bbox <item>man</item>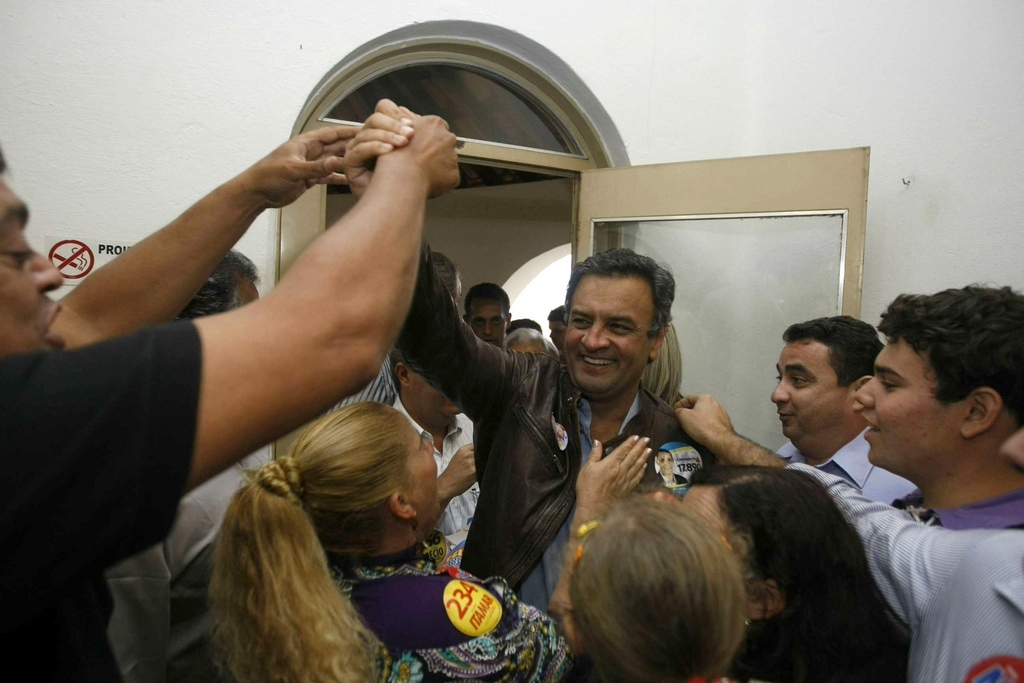
{"x1": 346, "y1": 98, "x2": 713, "y2": 623}
